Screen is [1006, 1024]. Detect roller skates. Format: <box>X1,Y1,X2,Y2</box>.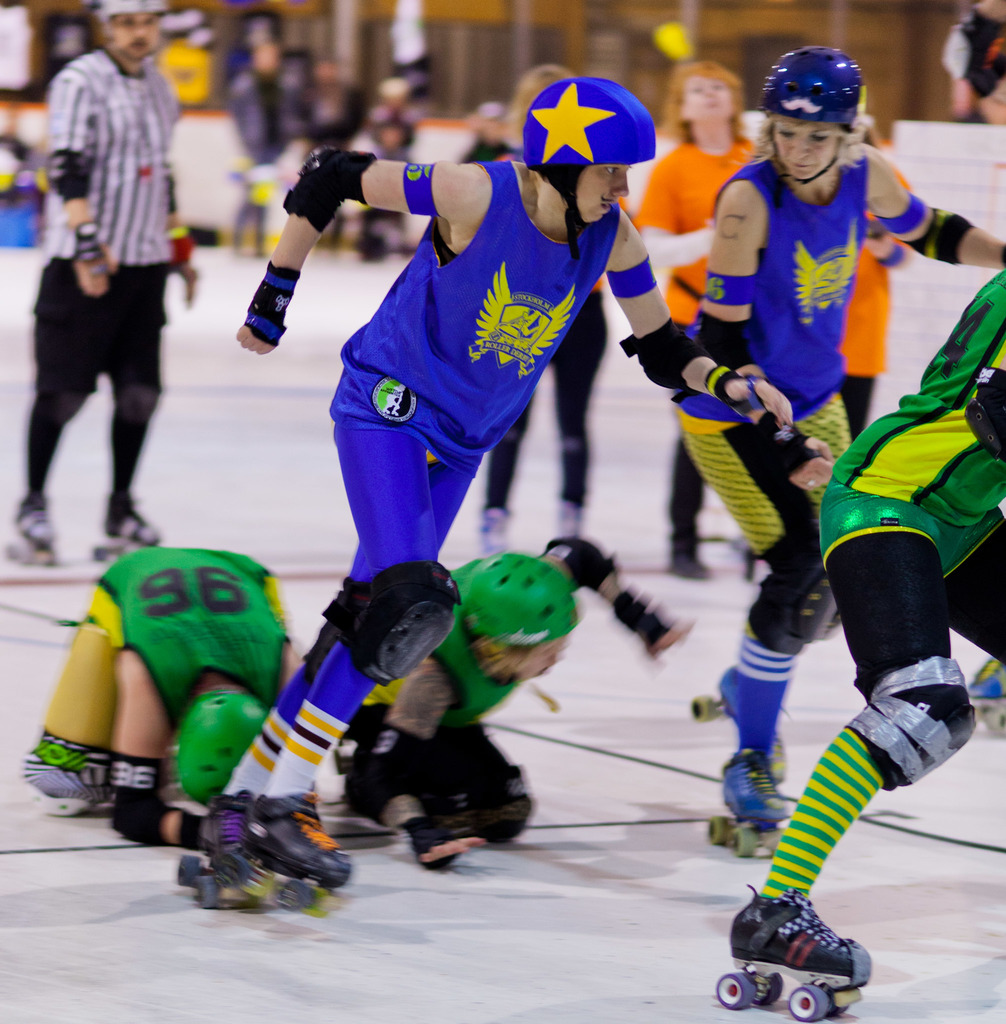
<box>7,492,53,567</box>.
